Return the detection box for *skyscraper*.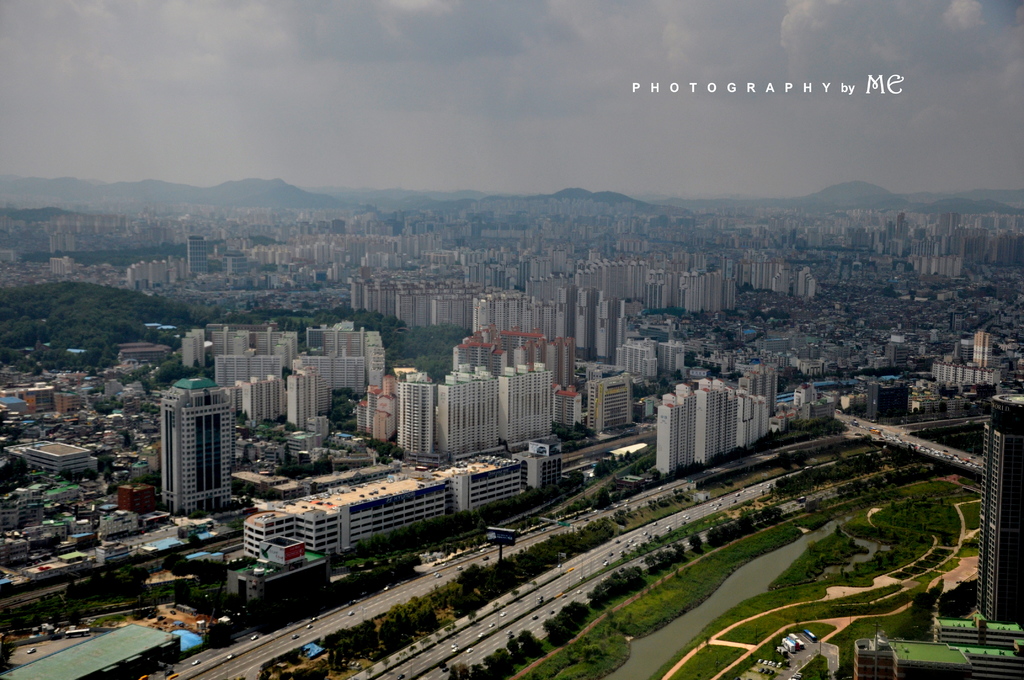
<region>650, 385, 693, 469</region>.
